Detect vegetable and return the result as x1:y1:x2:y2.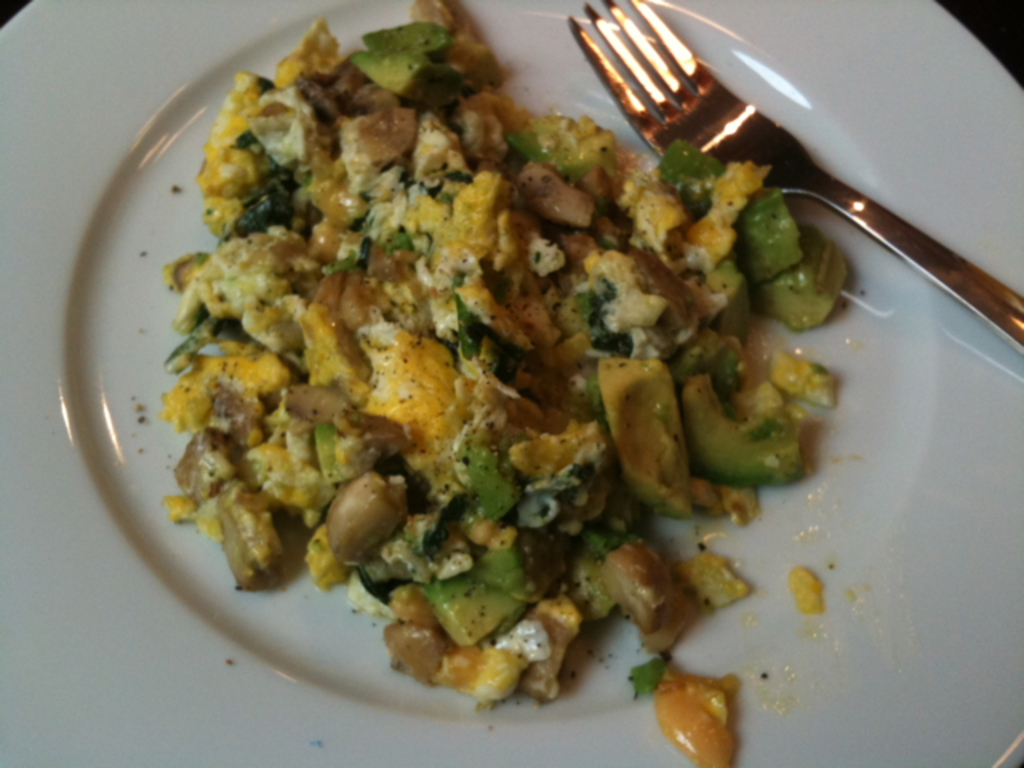
677:341:746:389.
